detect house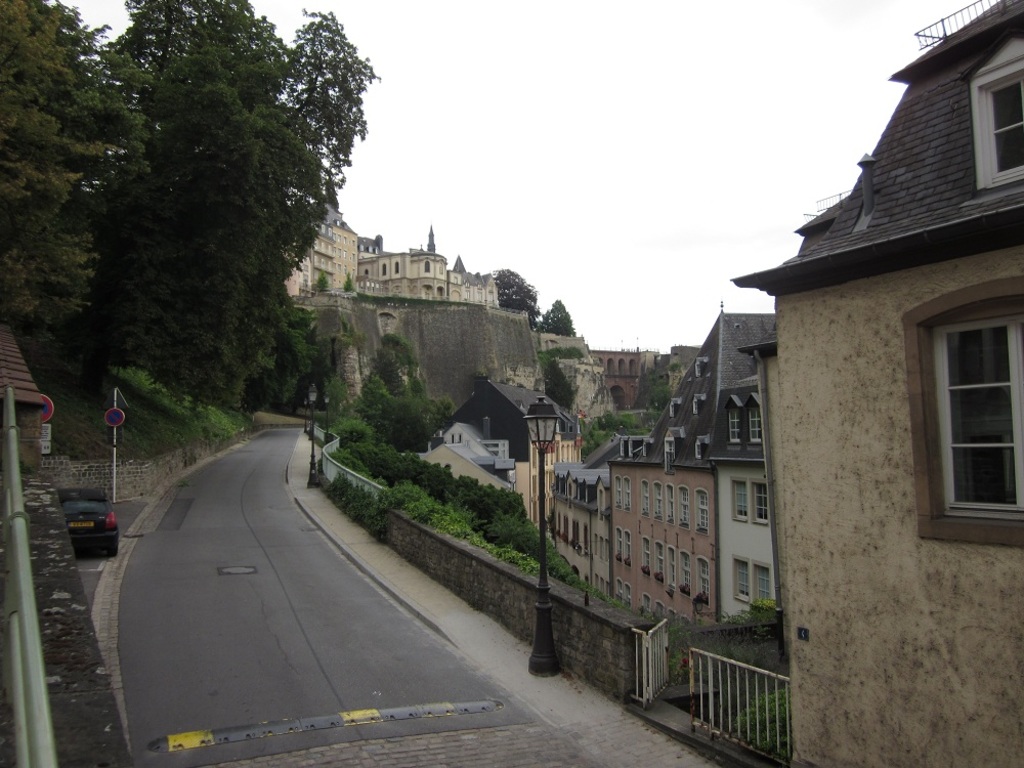
Rect(356, 221, 501, 303)
